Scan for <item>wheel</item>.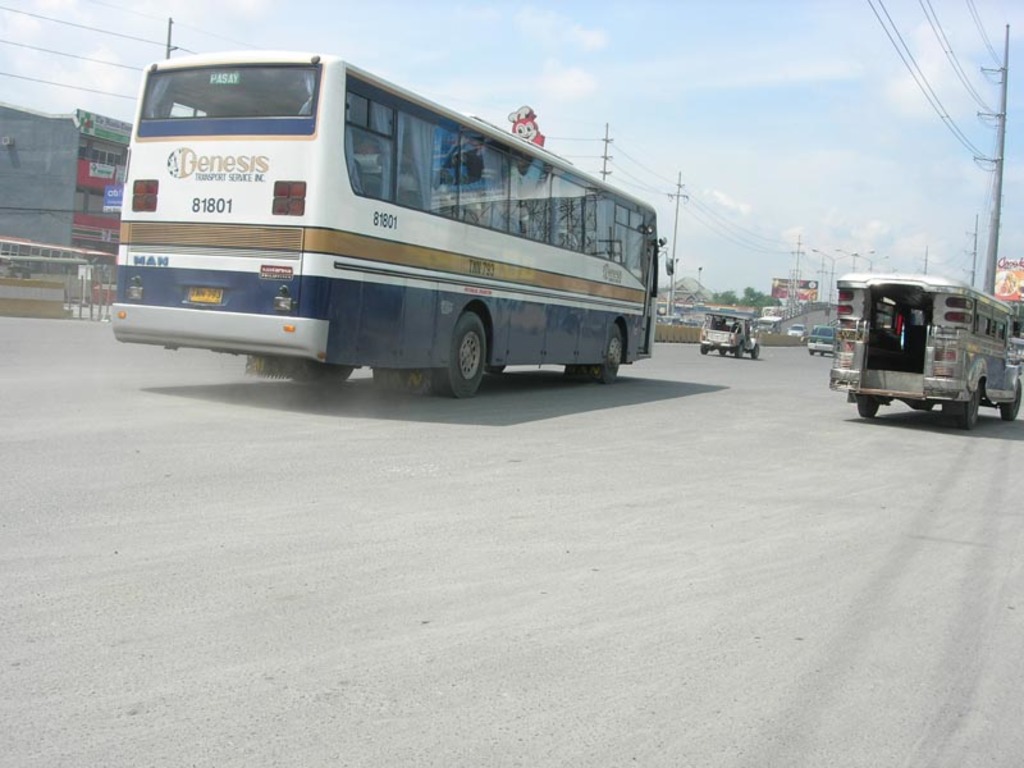
Scan result: x1=430, y1=308, x2=494, y2=397.
